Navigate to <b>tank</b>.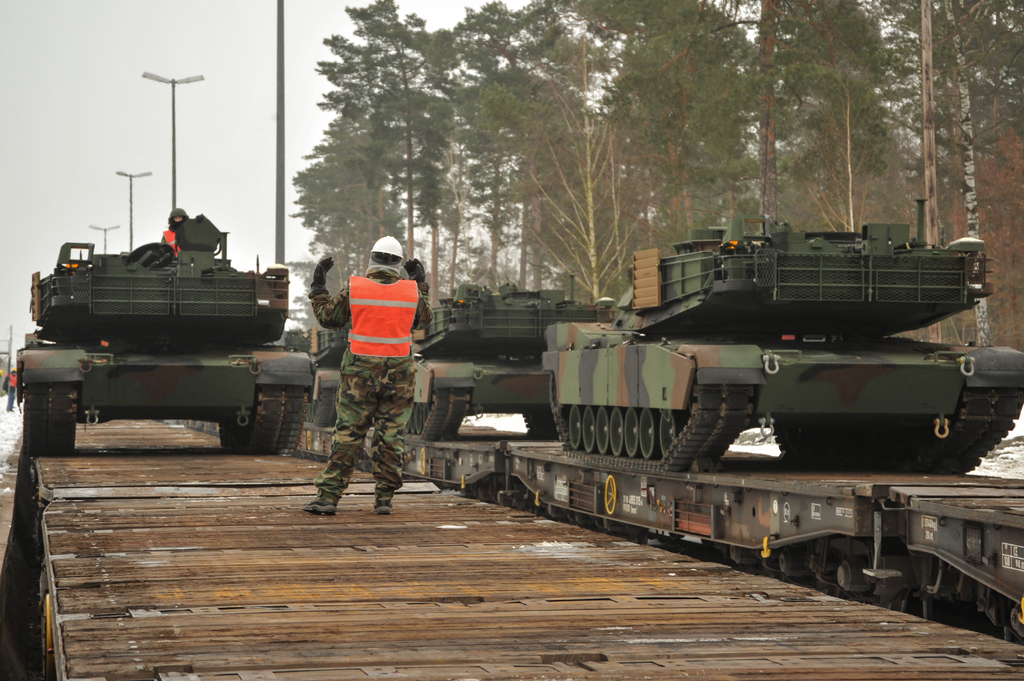
Navigation target: rect(404, 271, 620, 439).
